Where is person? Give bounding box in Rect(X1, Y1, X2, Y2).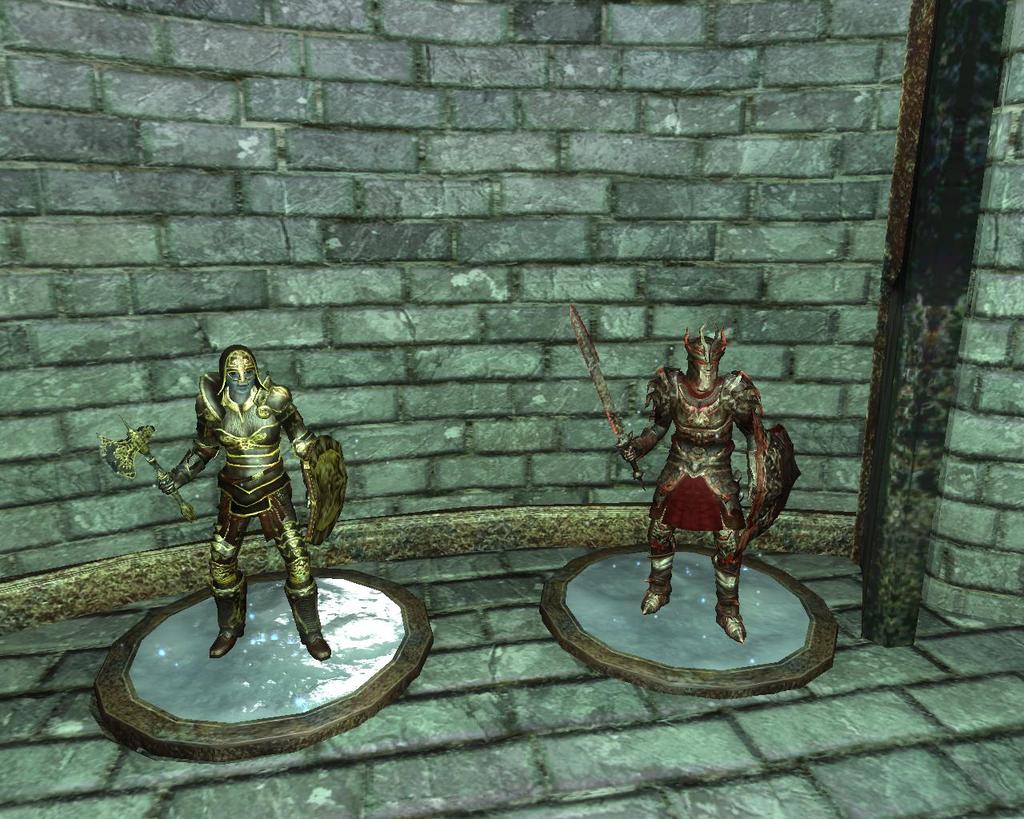
Rect(617, 328, 770, 645).
